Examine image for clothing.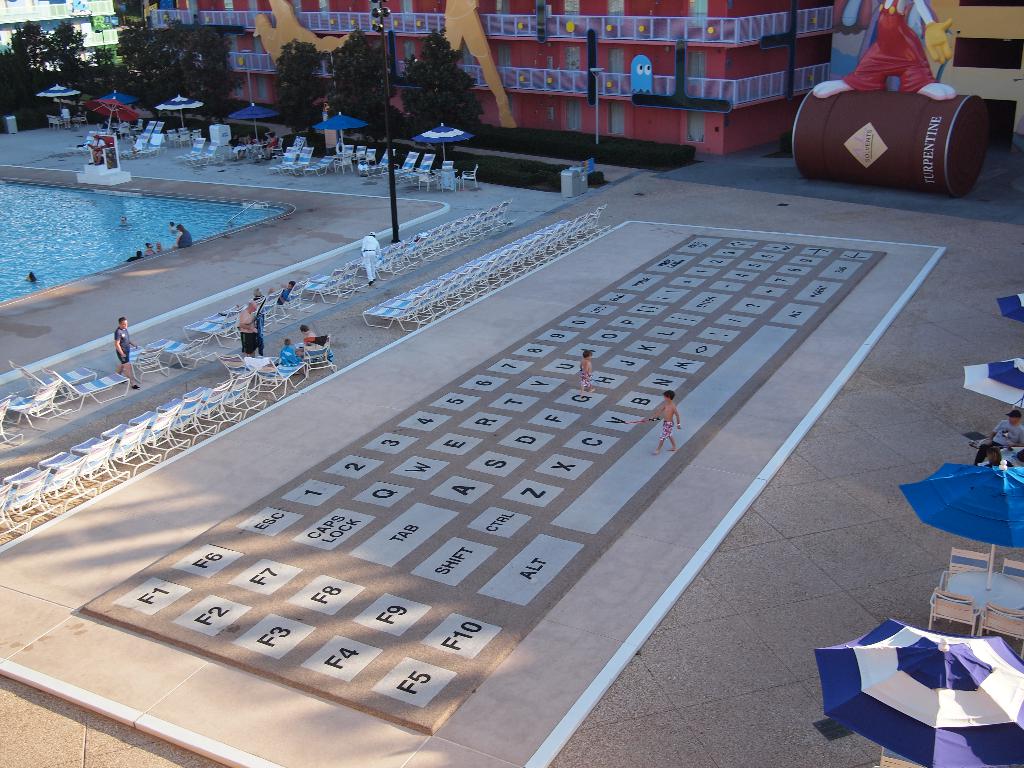
Examination result: x1=115 y1=327 x2=133 y2=368.
